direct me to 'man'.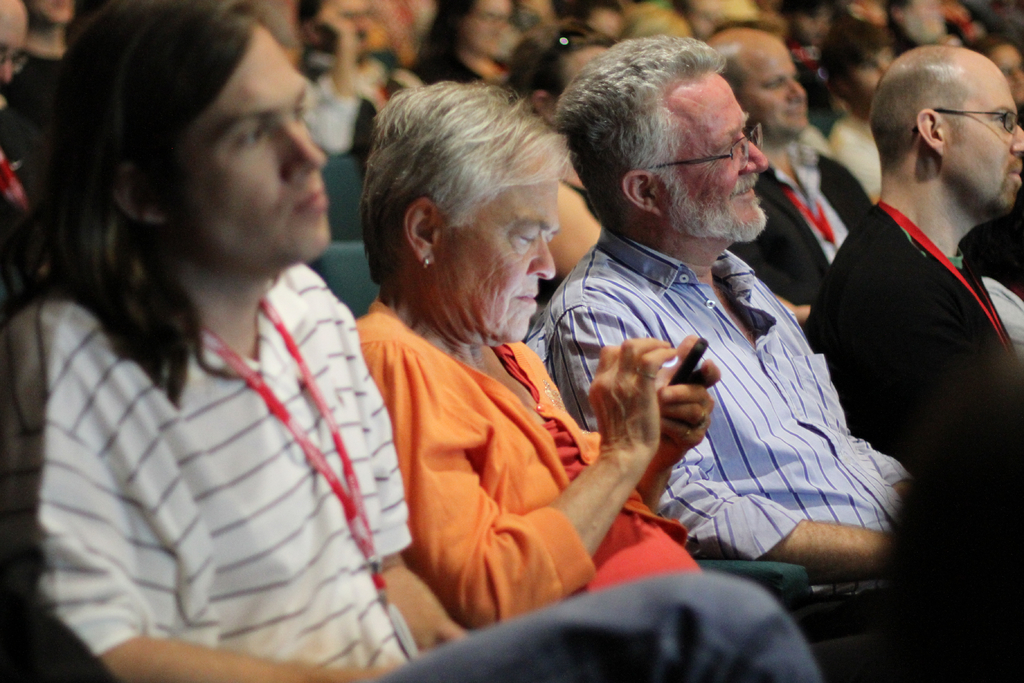
Direction: x1=818 y1=22 x2=896 y2=188.
